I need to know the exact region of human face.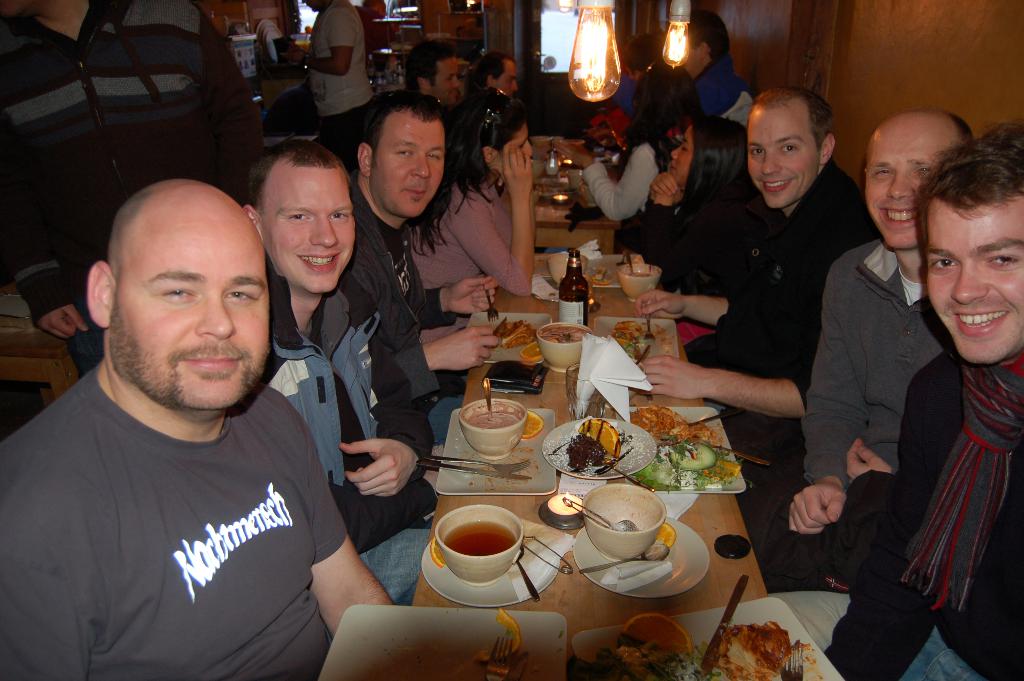
Region: (498,58,520,96).
